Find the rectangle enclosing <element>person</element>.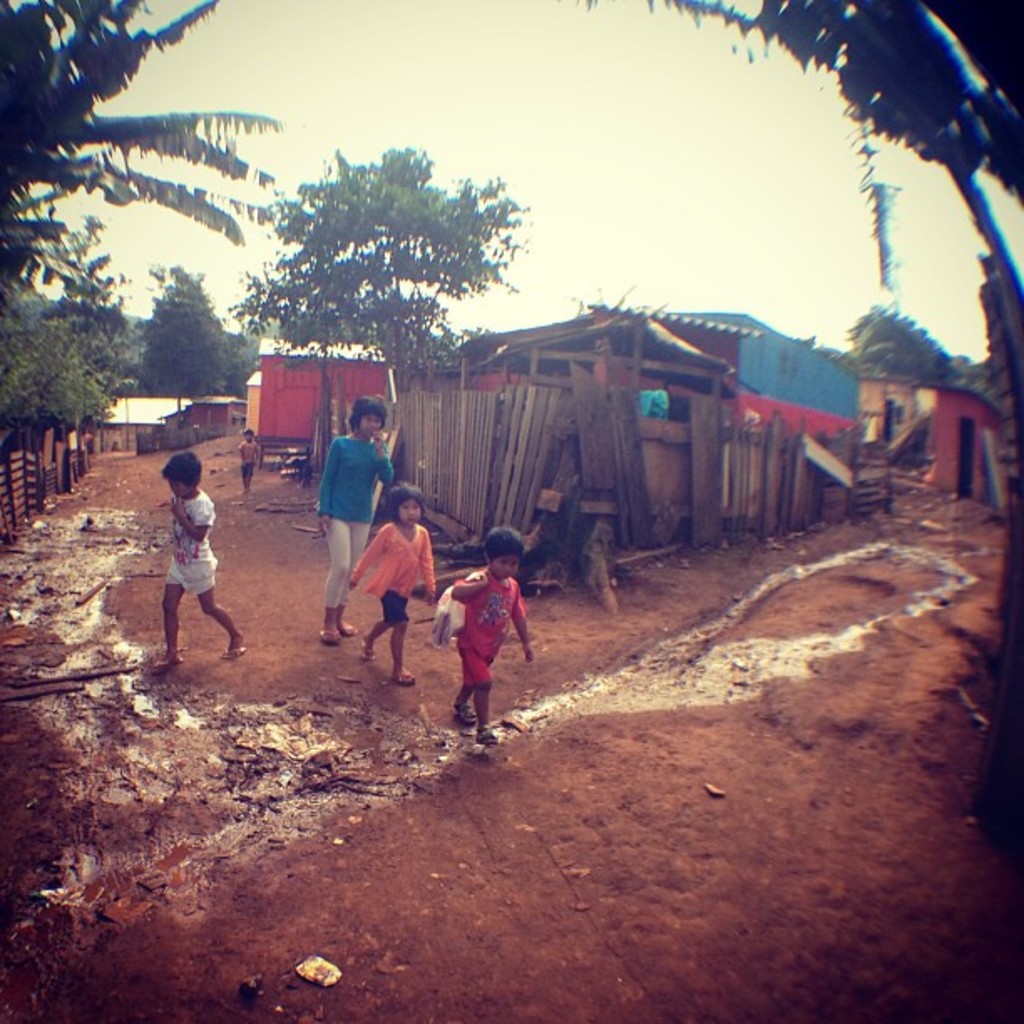
{"left": 346, "top": 479, "right": 433, "bottom": 689}.
